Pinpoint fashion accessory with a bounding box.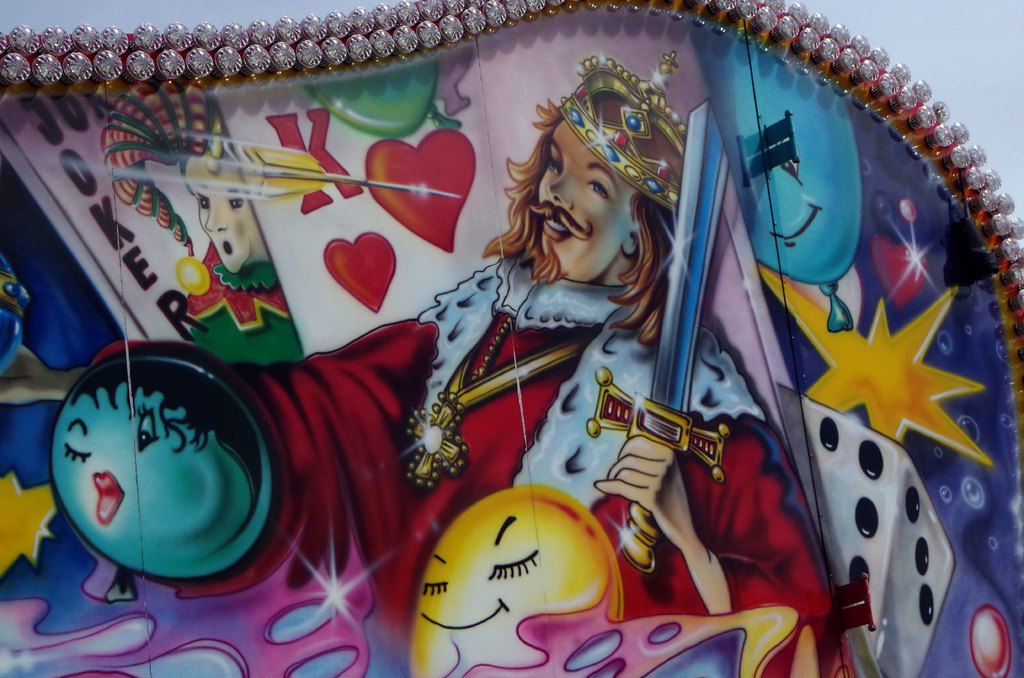
[563, 53, 692, 218].
